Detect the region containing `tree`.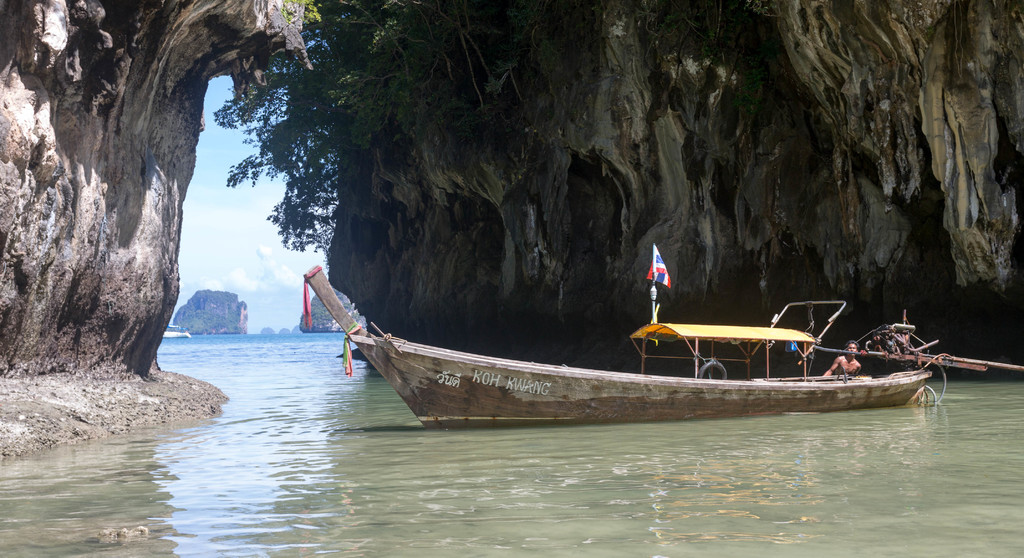
{"left": 9, "top": 21, "right": 300, "bottom": 355}.
